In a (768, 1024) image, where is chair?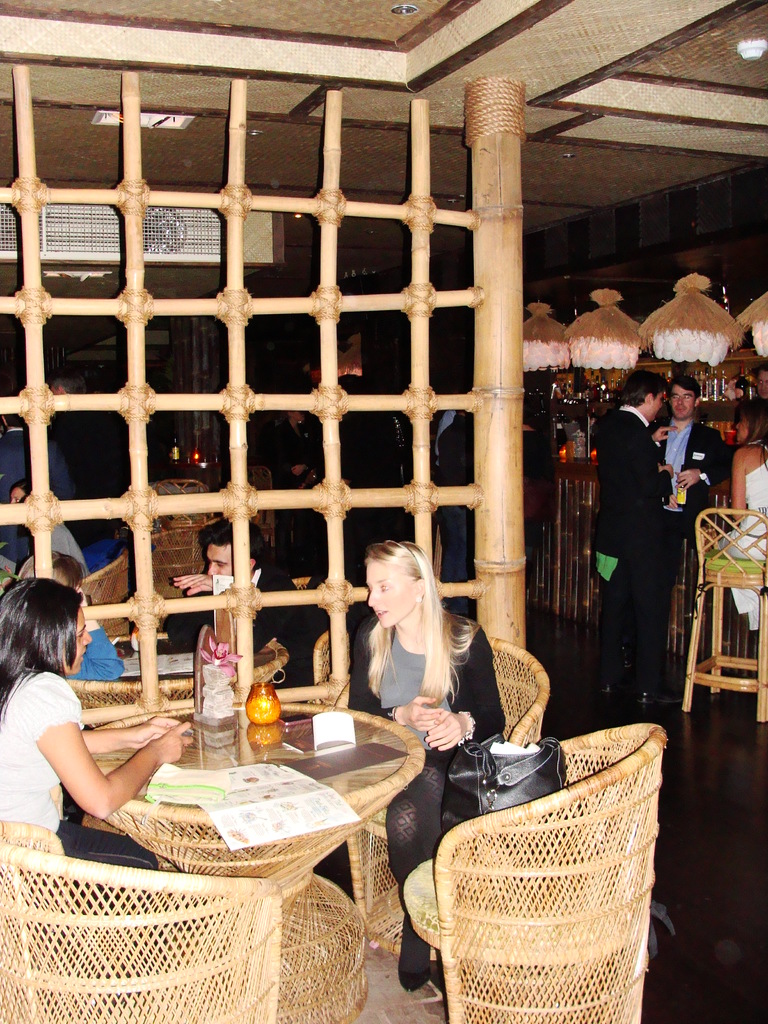
301, 616, 338, 700.
